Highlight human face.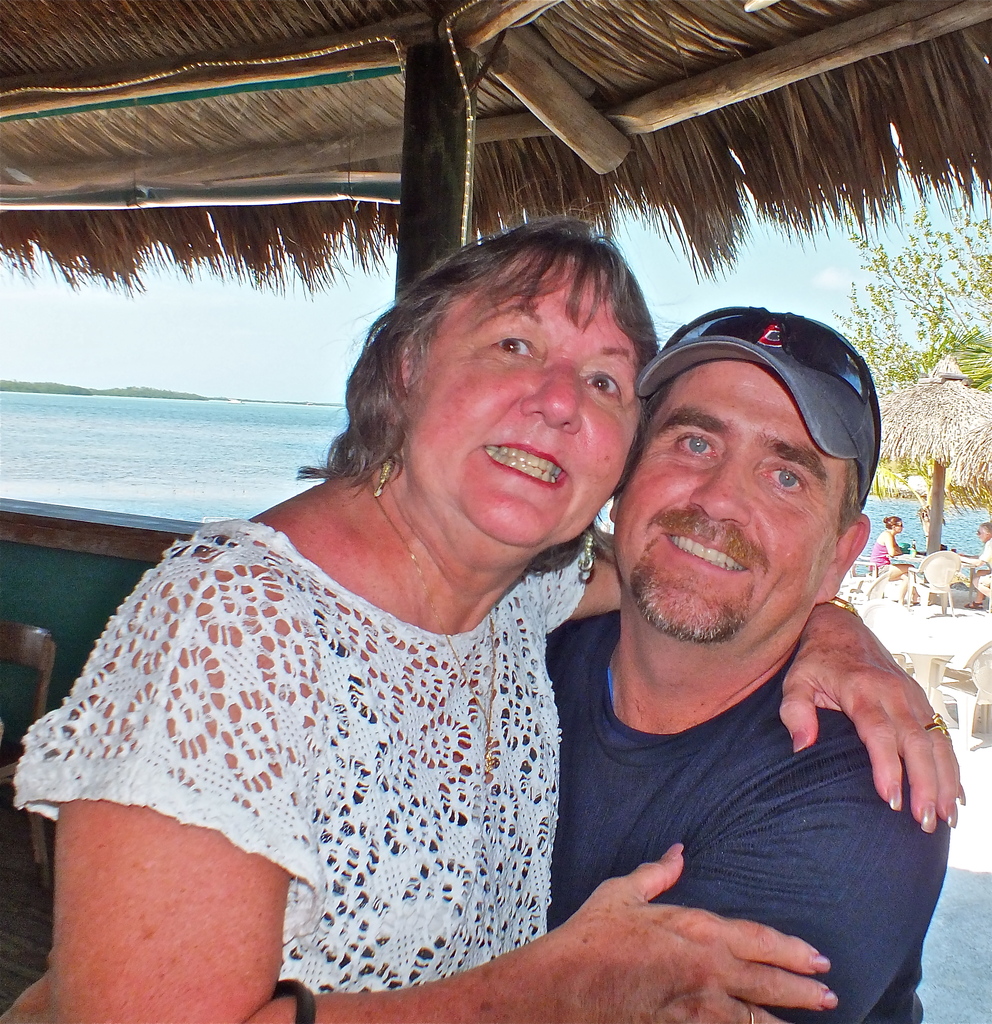
Highlighted region: l=613, t=356, r=844, b=641.
